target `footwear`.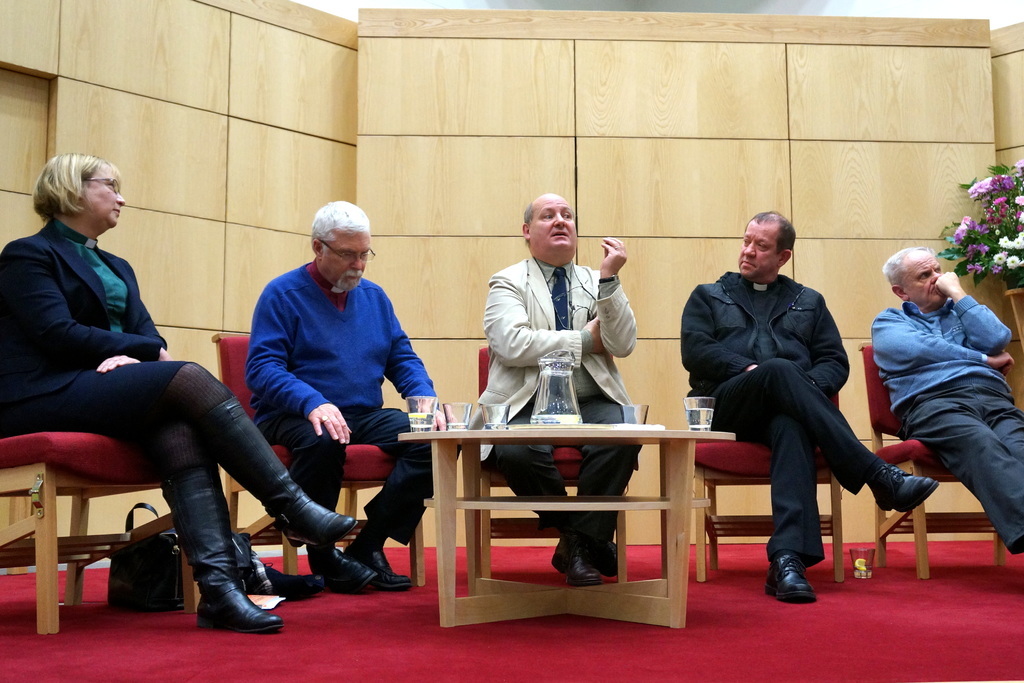
Target region: crop(305, 549, 377, 590).
